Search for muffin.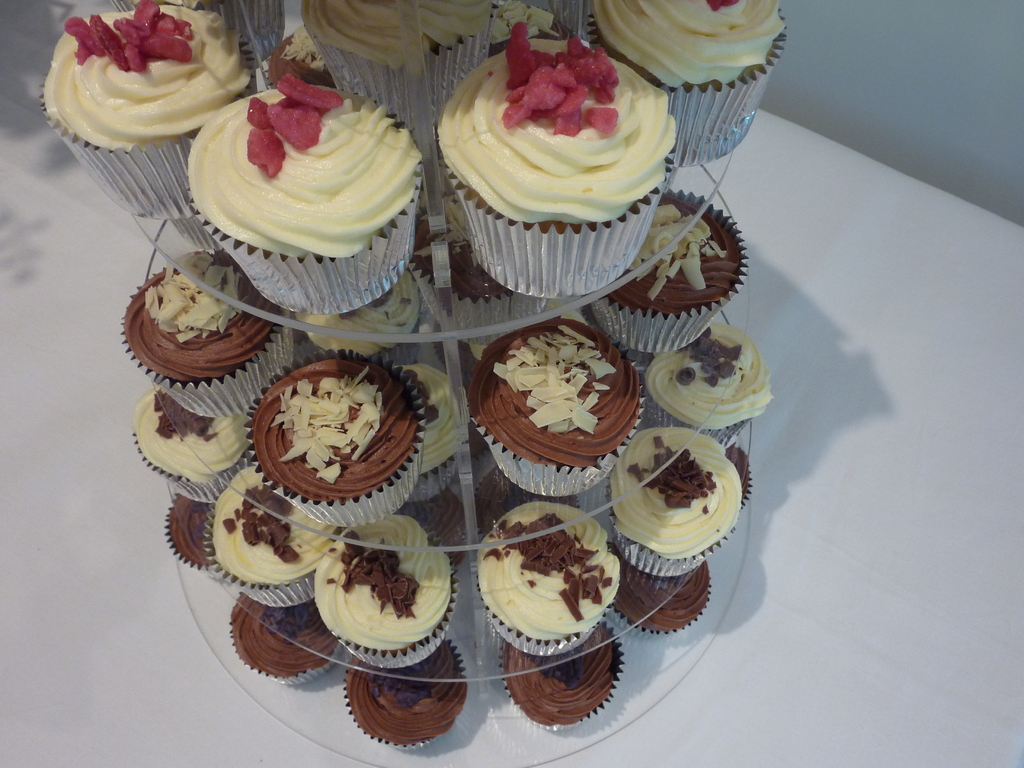
Found at <bbox>297, 0, 502, 124</bbox>.
